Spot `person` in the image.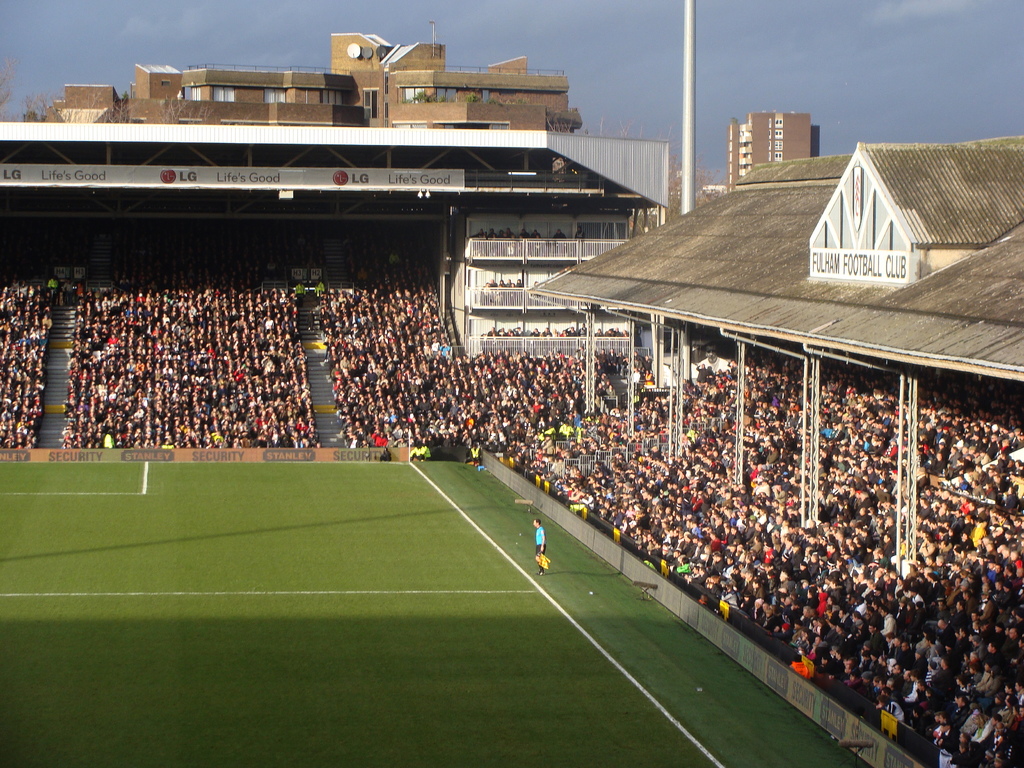
`person` found at region(410, 445, 428, 462).
